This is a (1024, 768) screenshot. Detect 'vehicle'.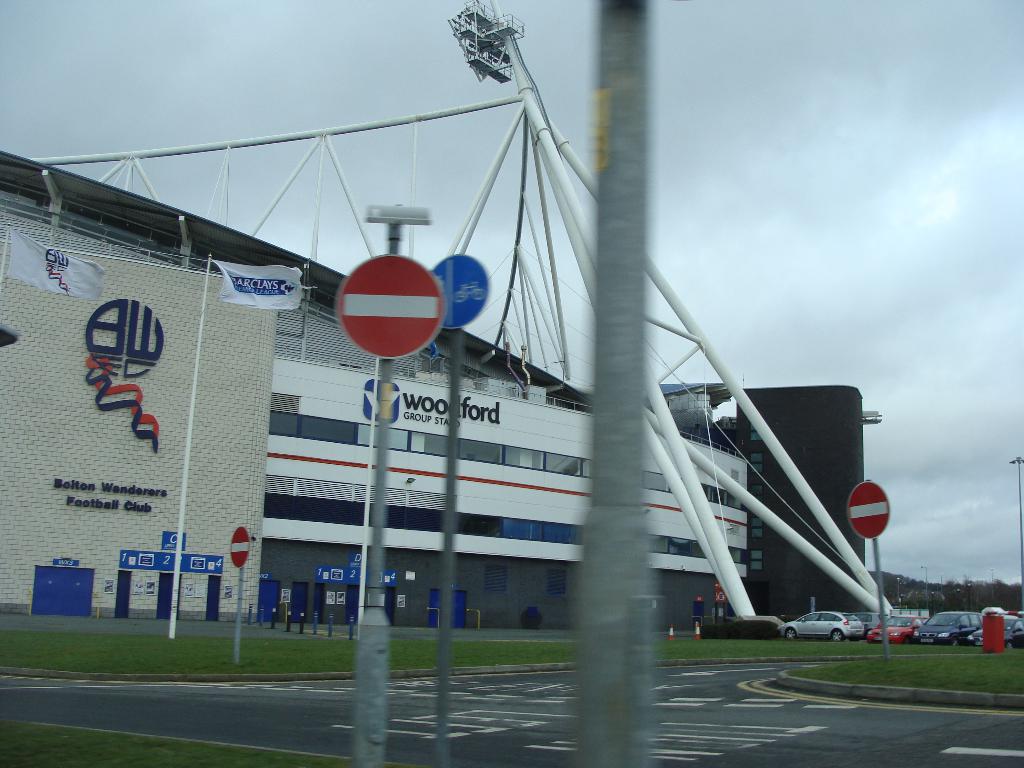
{"left": 780, "top": 608, "right": 868, "bottom": 643}.
